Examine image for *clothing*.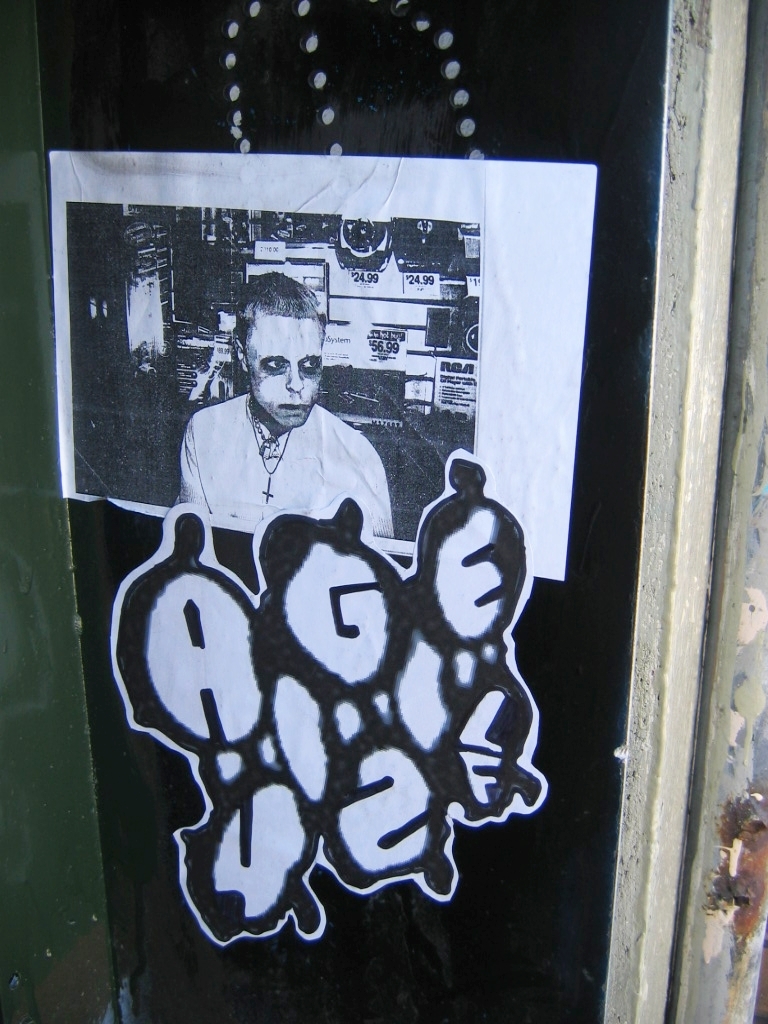
Examination result: <bbox>180, 397, 402, 546</bbox>.
